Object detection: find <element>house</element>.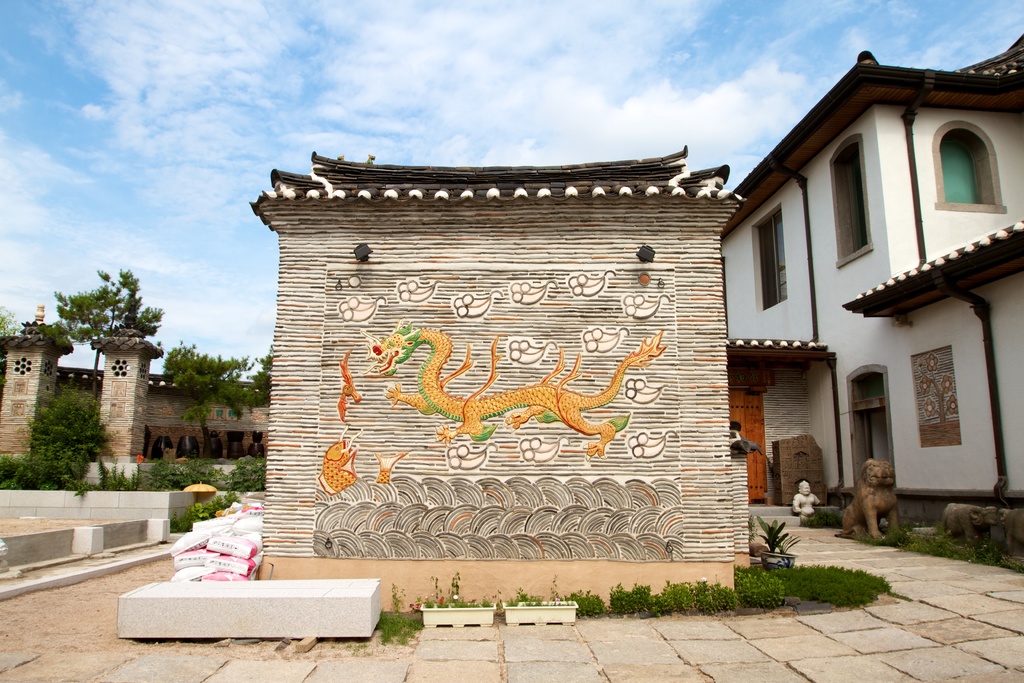
(x1=254, y1=145, x2=754, y2=619).
